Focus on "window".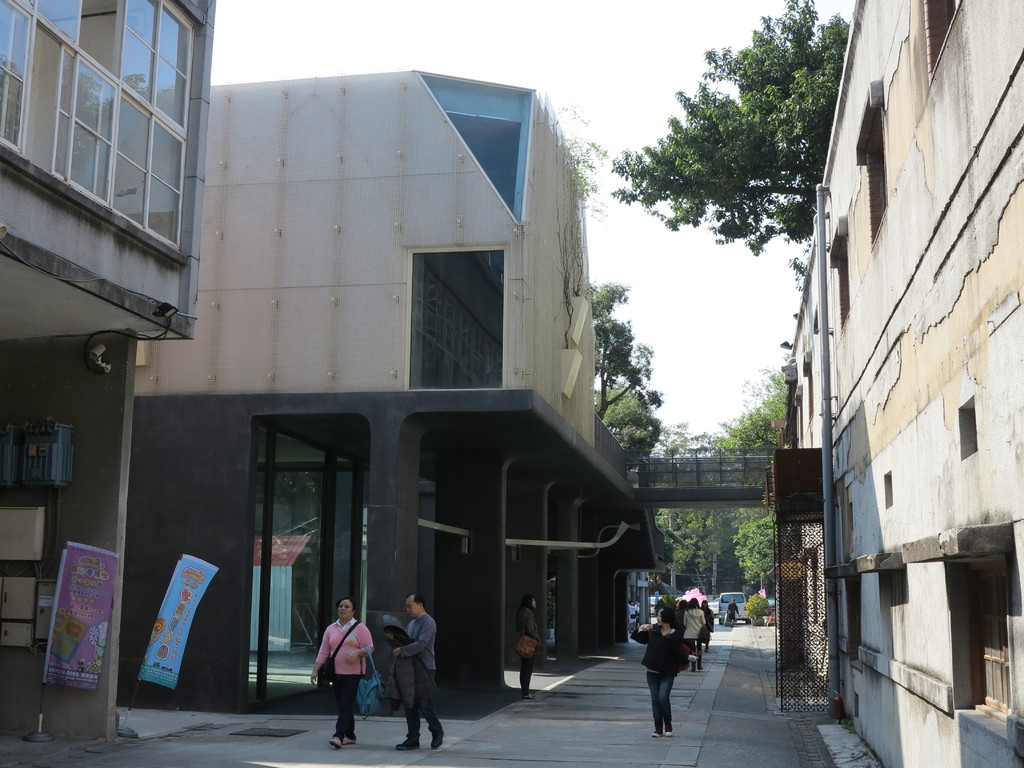
Focused at {"x1": 829, "y1": 223, "x2": 850, "y2": 328}.
